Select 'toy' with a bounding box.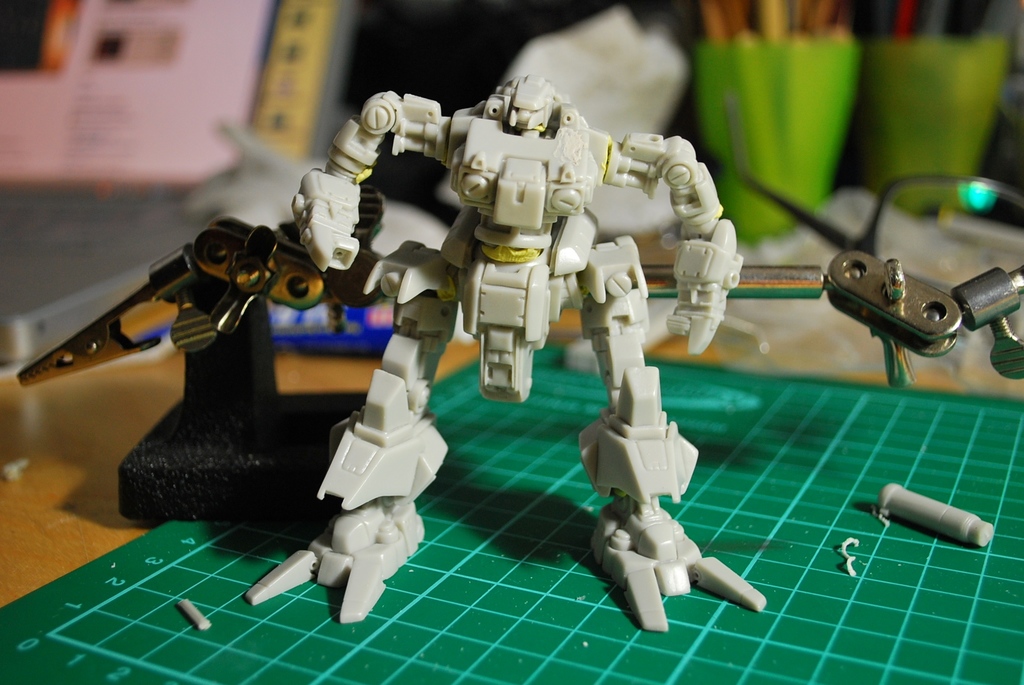
select_region(20, 217, 397, 502).
